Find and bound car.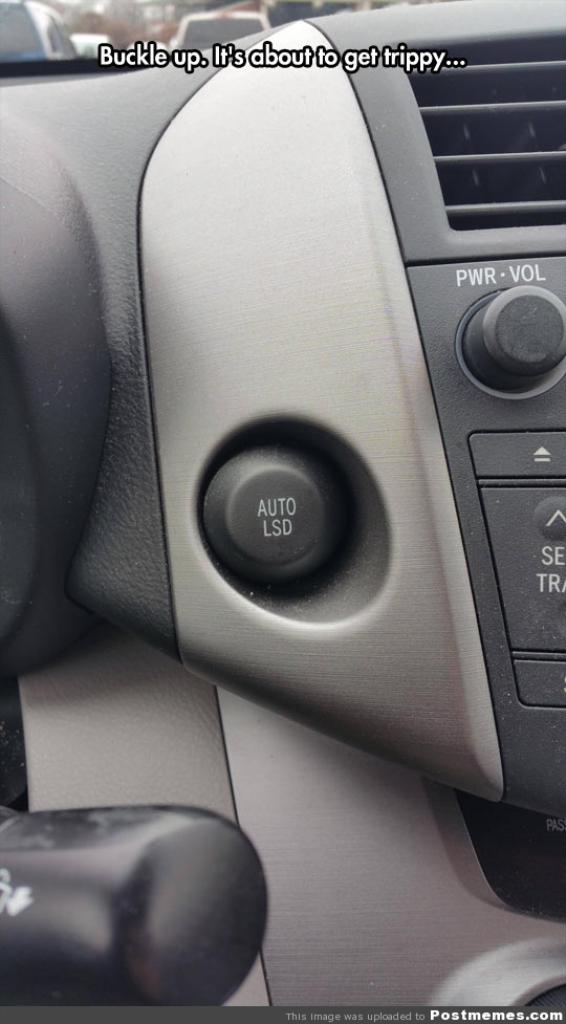
Bound: box(0, 0, 565, 1009).
